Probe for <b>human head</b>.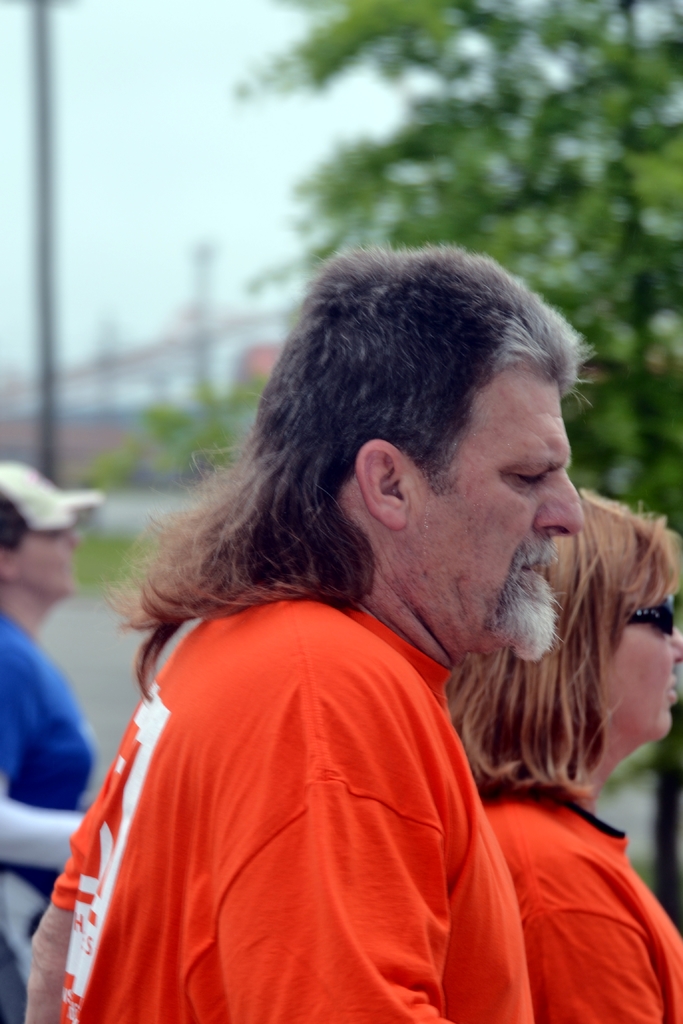
Probe result: box=[0, 458, 89, 600].
